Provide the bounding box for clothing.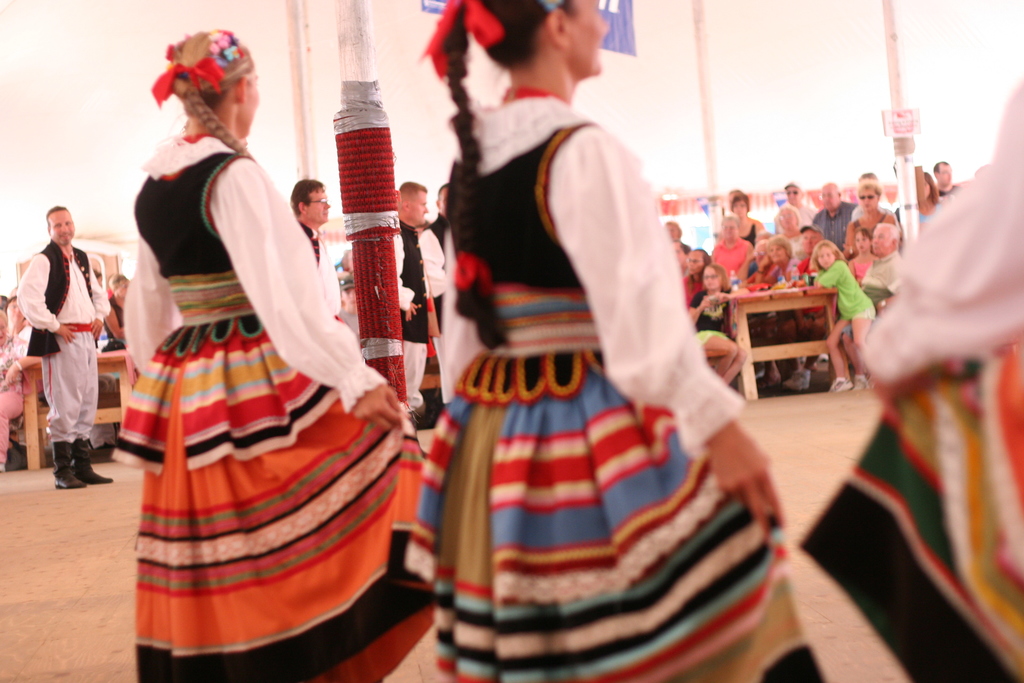
<region>399, 220, 448, 413</region>.
